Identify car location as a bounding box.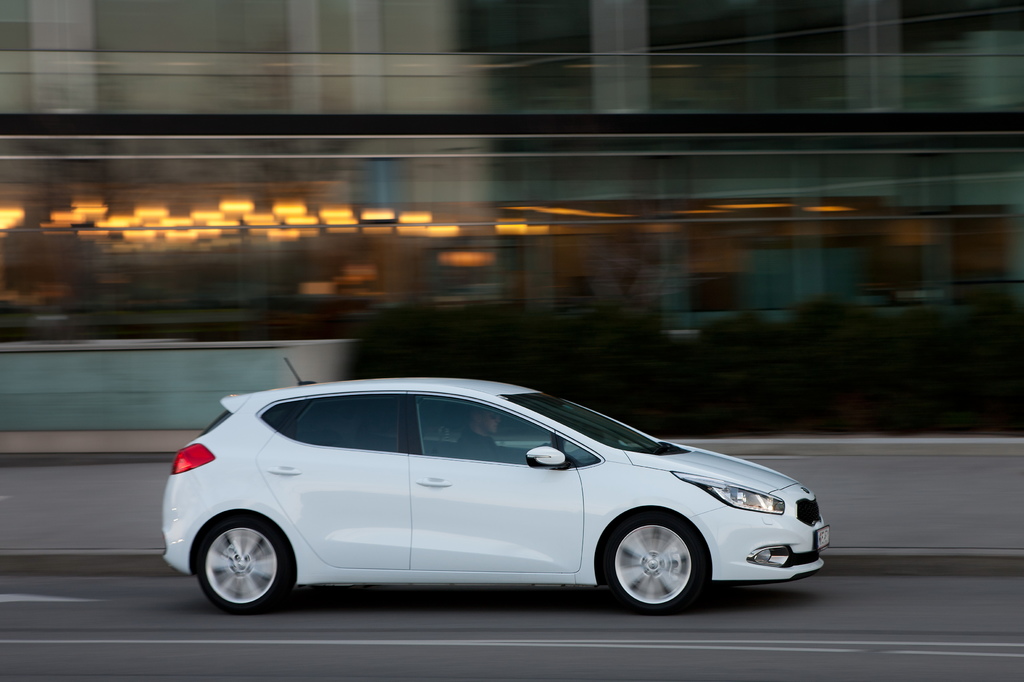
(x1=150, y1=353, x2=848, y2=605).
